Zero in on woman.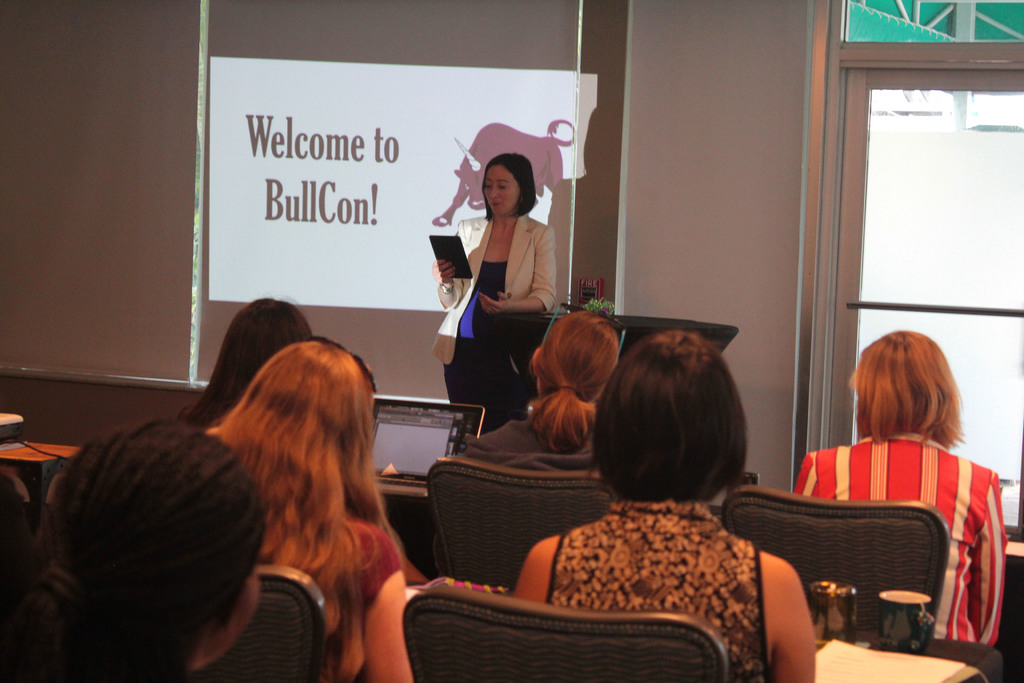
Zeroed in: box(793, 327, 1011, 647).
